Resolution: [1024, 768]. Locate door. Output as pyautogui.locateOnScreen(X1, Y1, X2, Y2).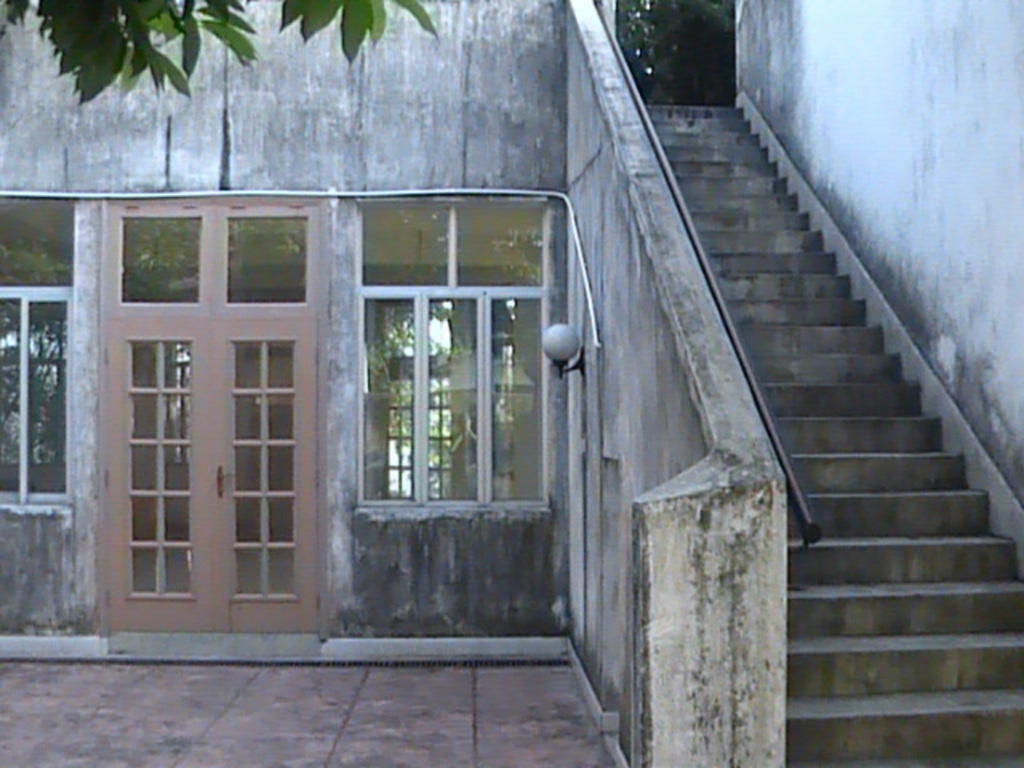
pyautogui.locateOnScreen(83, 219, 342, 664).
